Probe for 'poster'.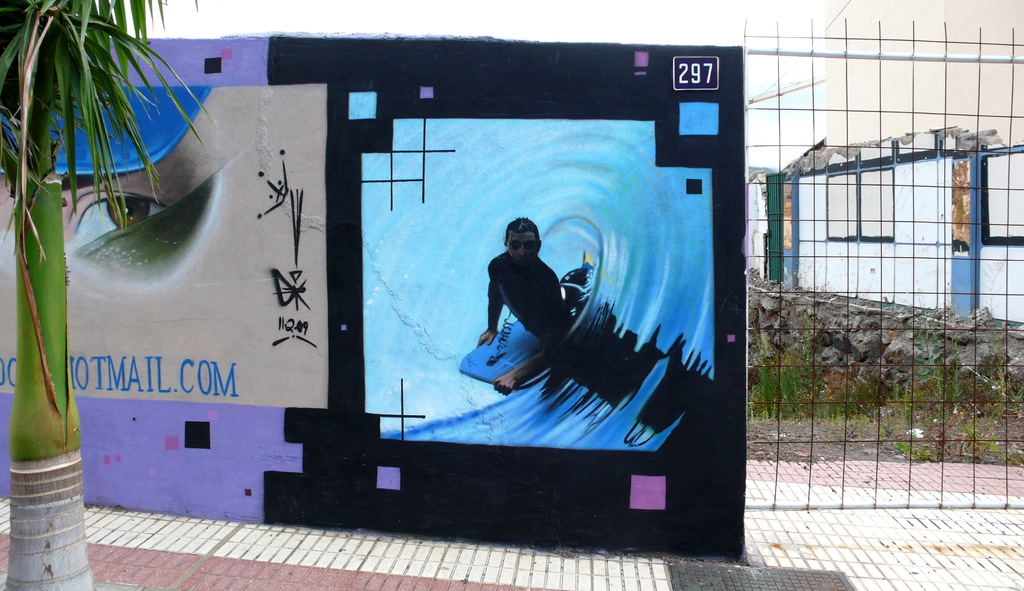
Probe result: x1=0, y1=42, x2=744, y2=563.
